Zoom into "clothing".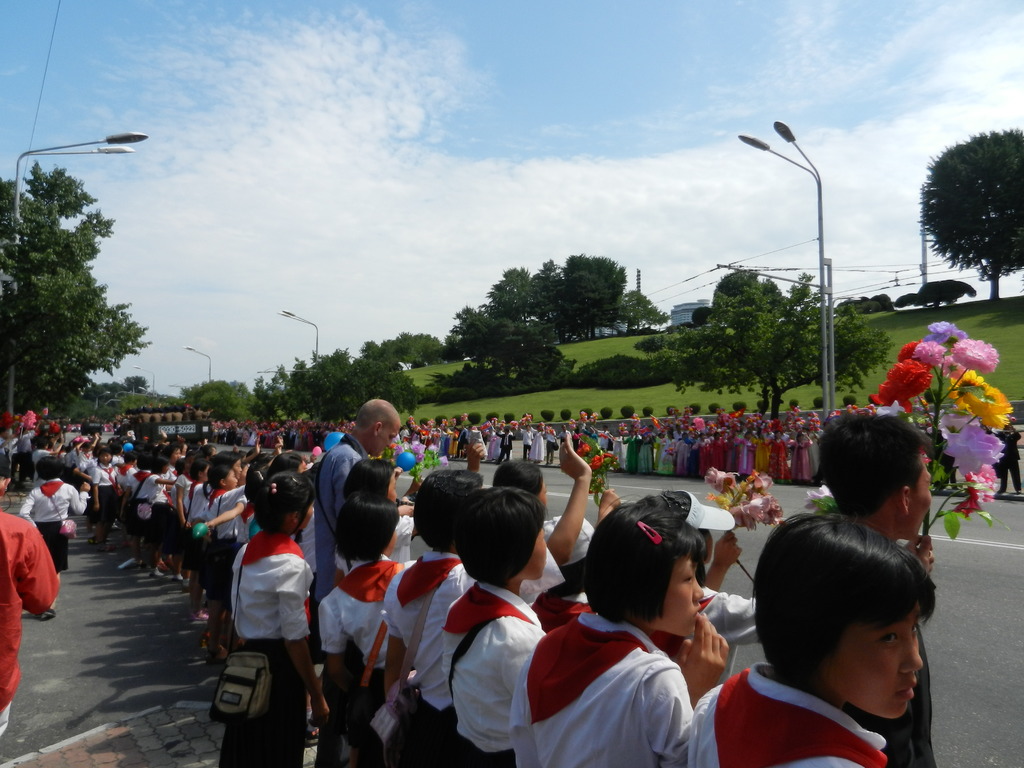
Zoom target: (22,476,90,571).
